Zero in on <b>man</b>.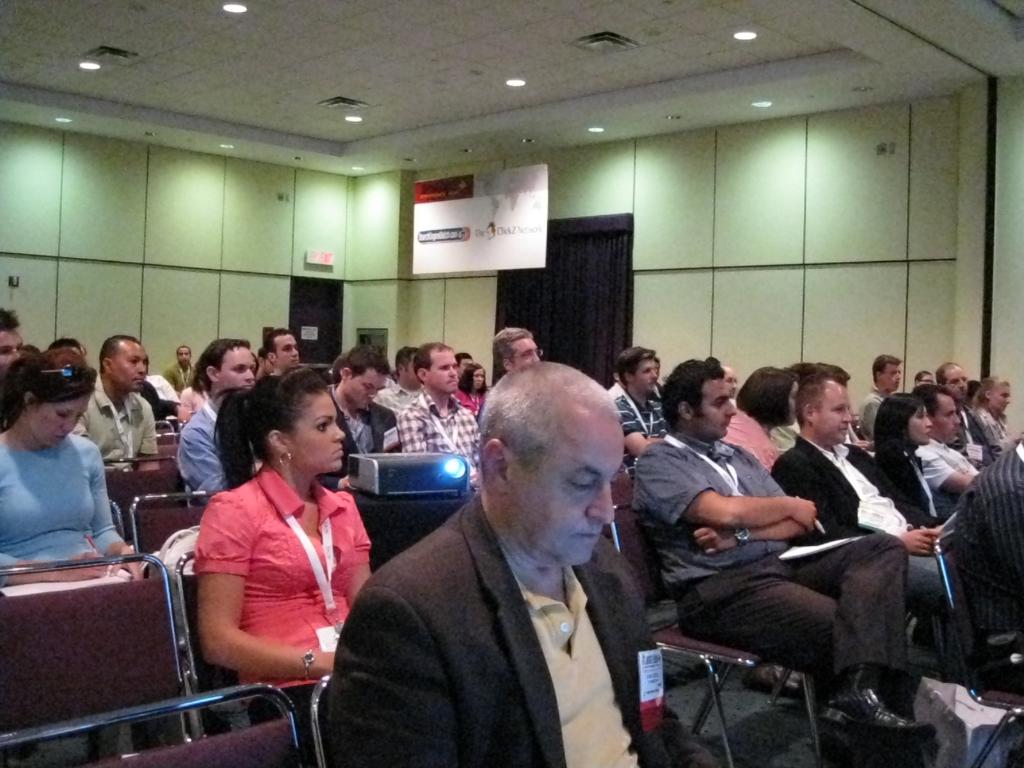
Zeroed in: pyautogui.locateOnScreen(908, 376, 980, 518).
